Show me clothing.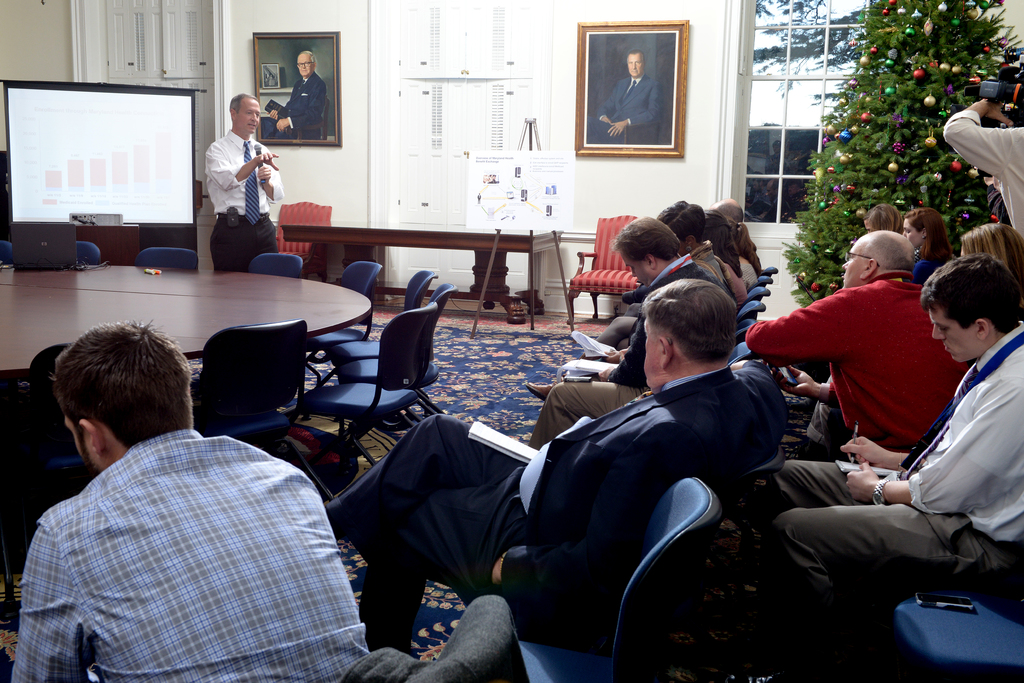
clothing is here: box=[588, 74, 664, 147].
